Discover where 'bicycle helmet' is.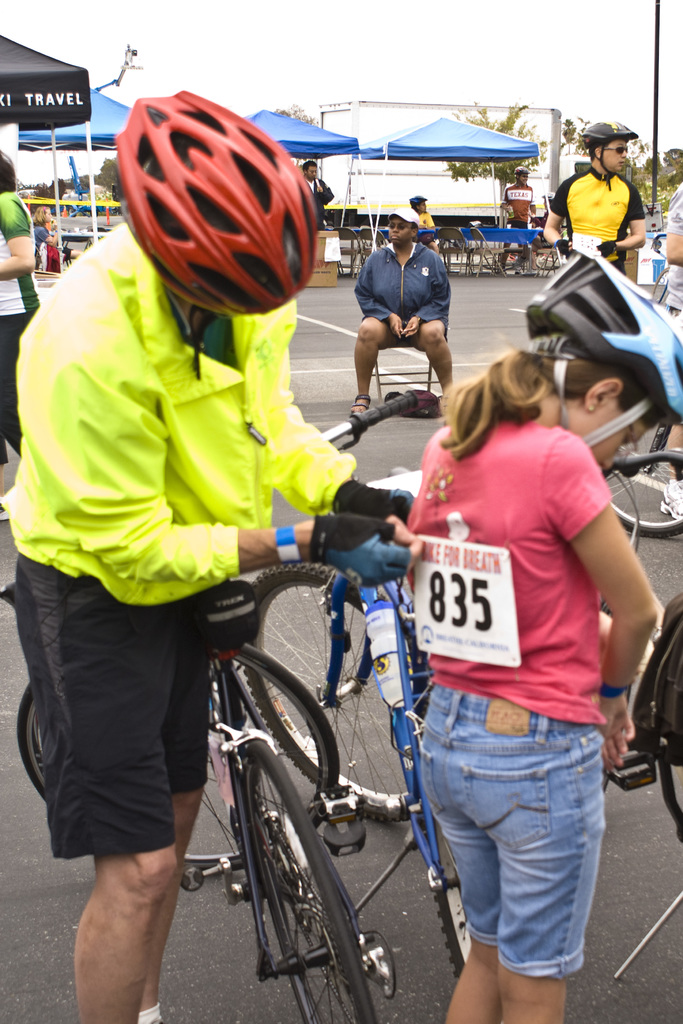
Discovered at <region>522, 239, 682, 433</region>.
